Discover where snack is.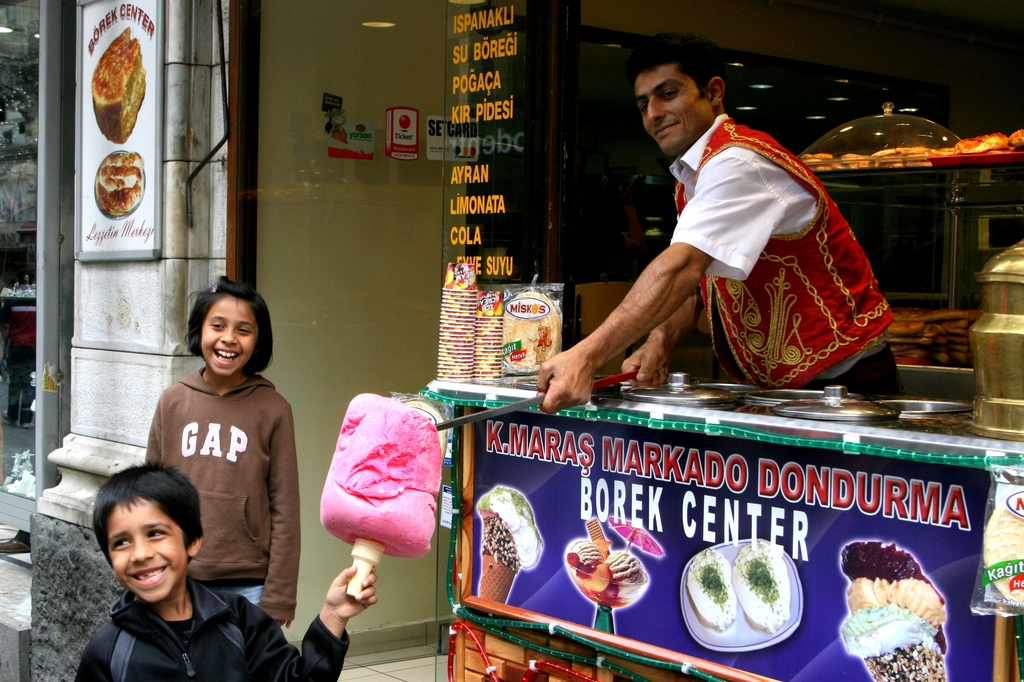
Discovered at region(93, 28, 144, 144).
